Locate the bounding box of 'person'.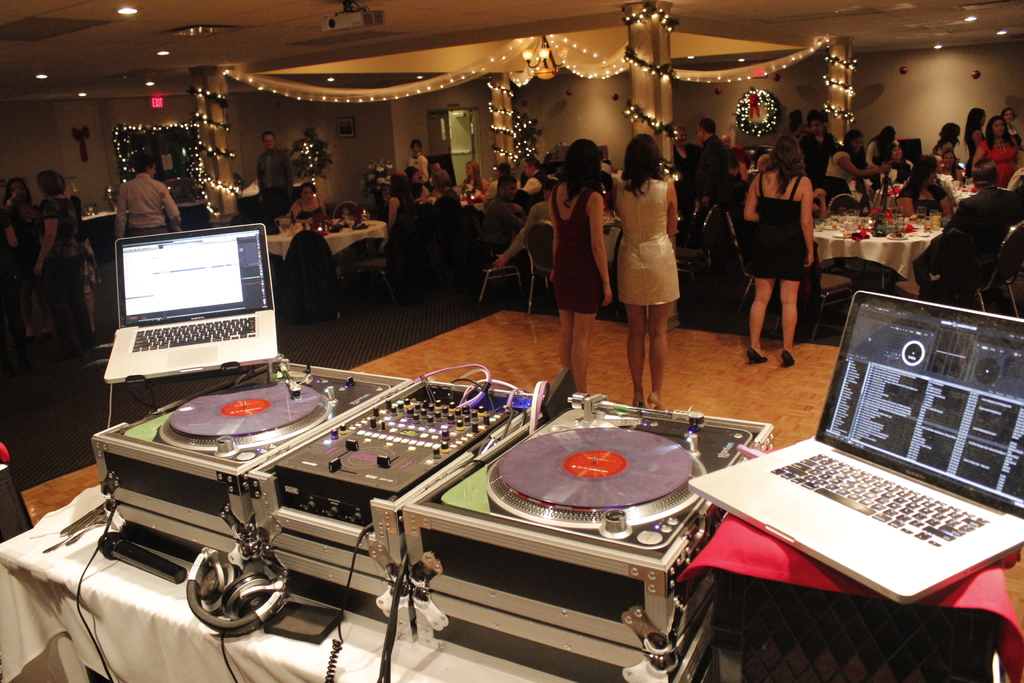
Bounding box: left=543, top=132, right=613, bottom=413.
